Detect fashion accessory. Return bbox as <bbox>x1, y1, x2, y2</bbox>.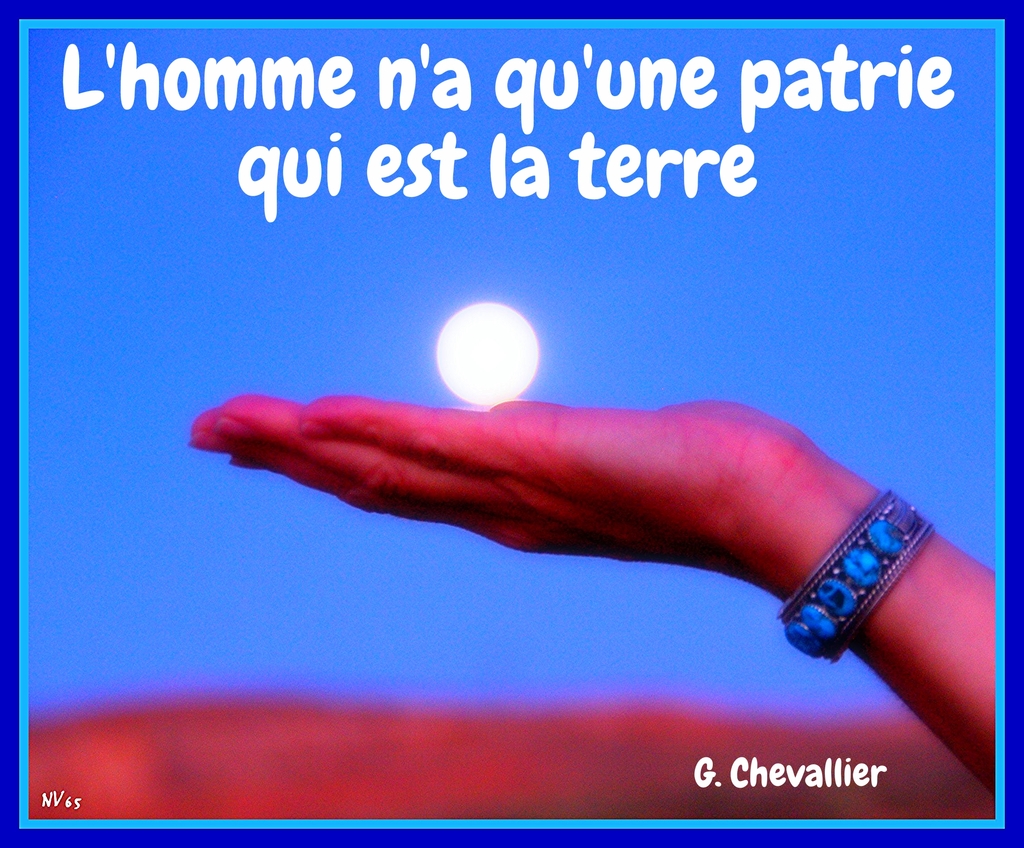
<bbox>782, 491, 927, 665</bbox>.
